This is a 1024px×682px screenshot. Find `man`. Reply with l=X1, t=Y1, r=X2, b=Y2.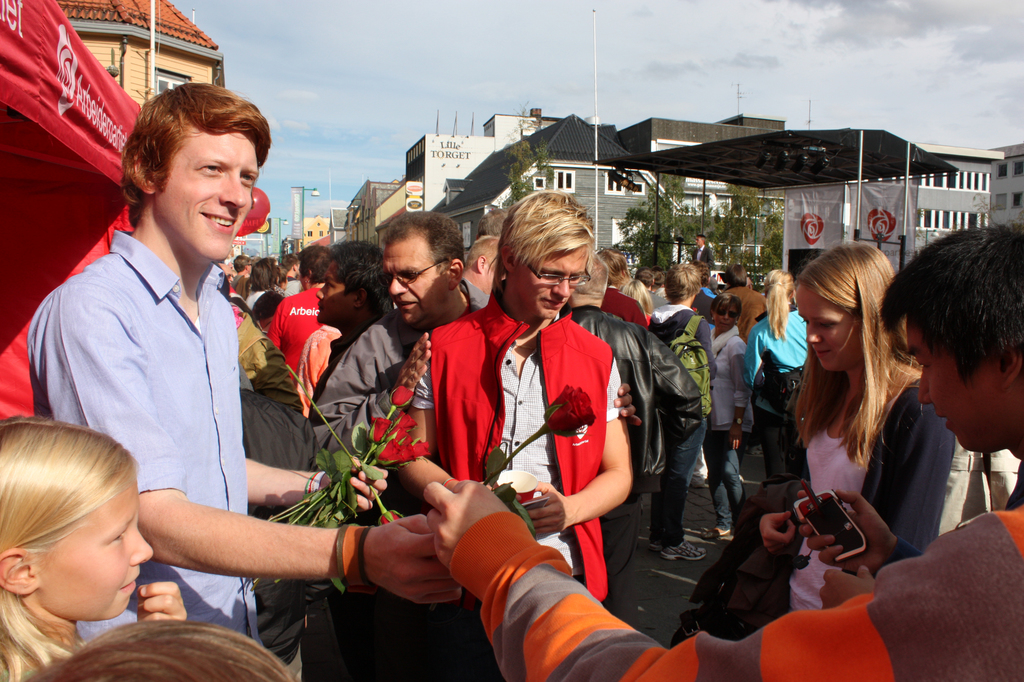
l=691, t=227, r=708, b=284.
